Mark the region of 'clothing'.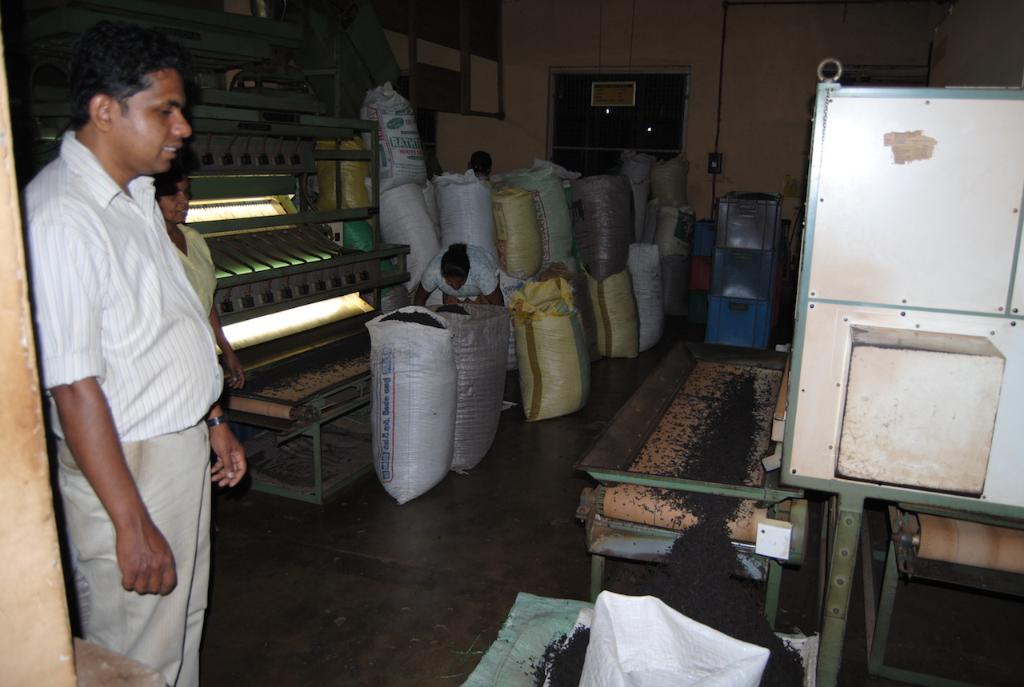
Region: (28,109,236,649).
